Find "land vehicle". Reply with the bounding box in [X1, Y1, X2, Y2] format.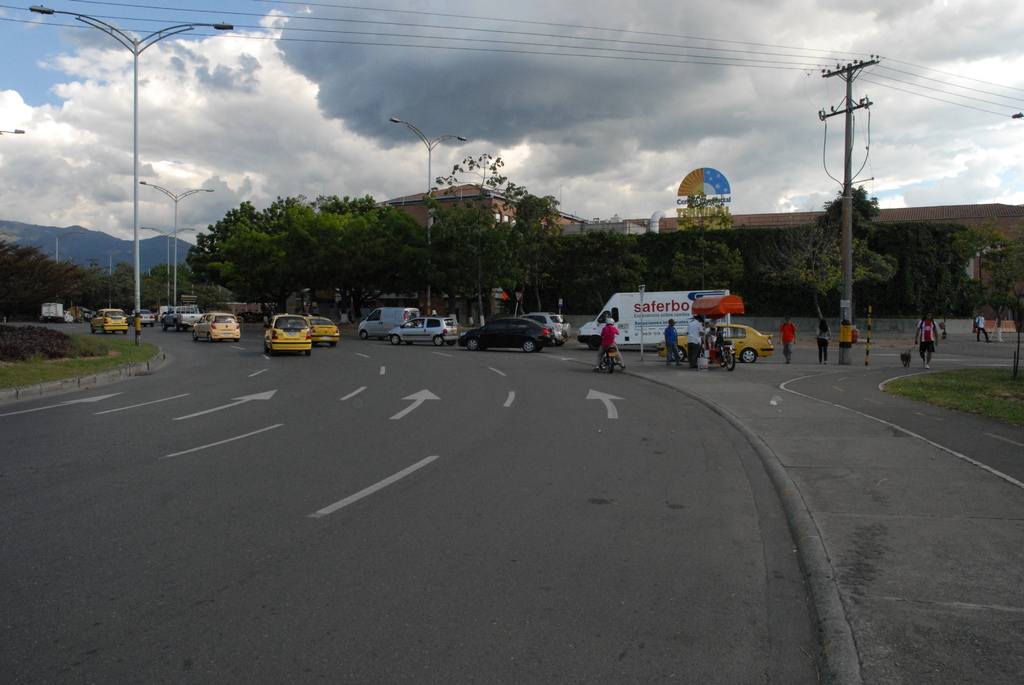
[190, 311, 243, 345].
